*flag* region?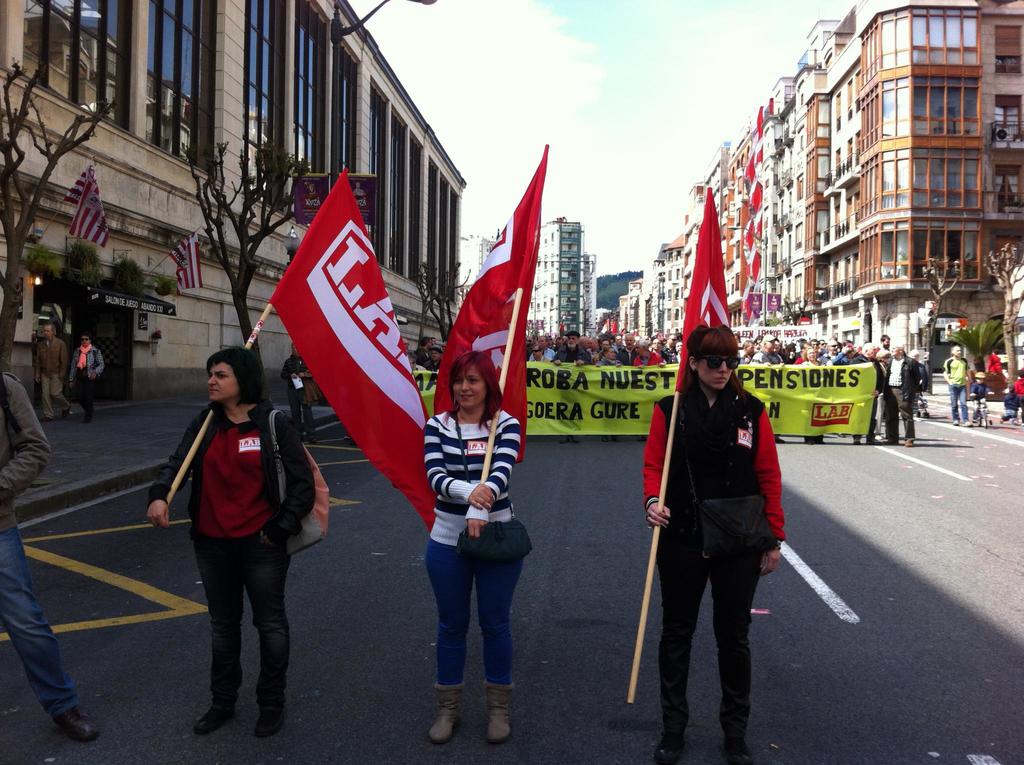
669 185 739 397
